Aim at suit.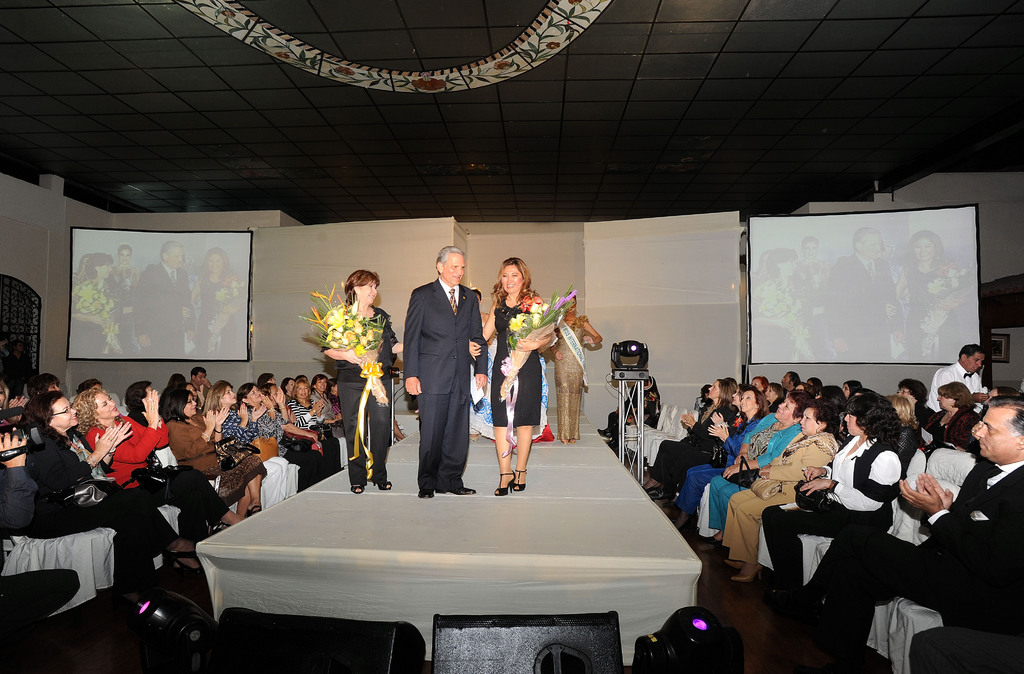
Aimed at <region>396, 247, 482, 504</region>.
